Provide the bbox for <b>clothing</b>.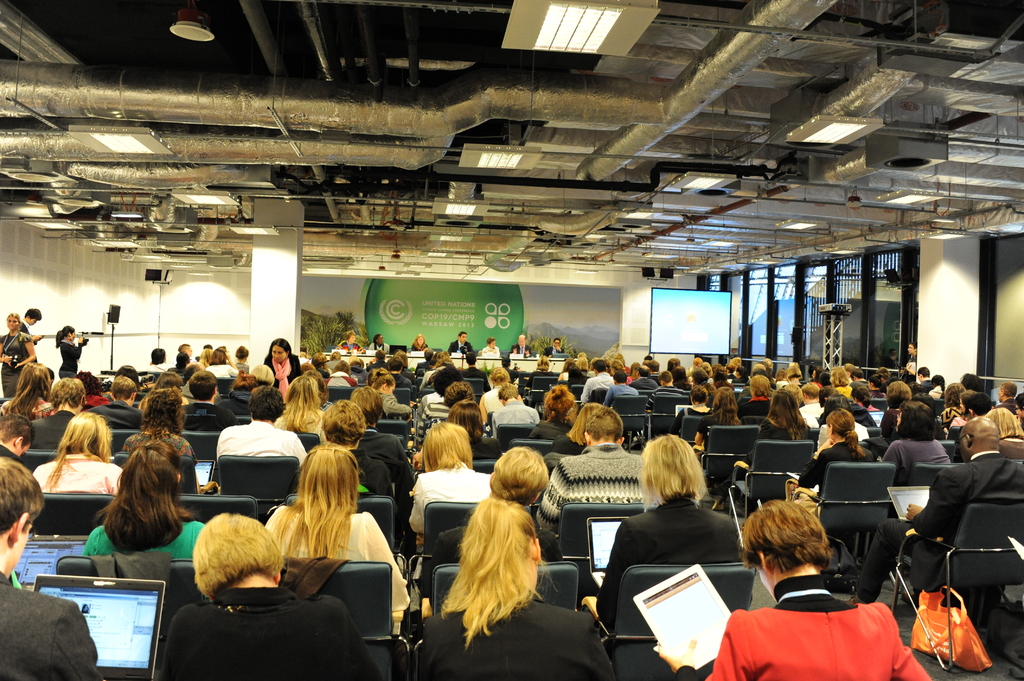
x1=206 y1=361 x2=237 y2=382.
